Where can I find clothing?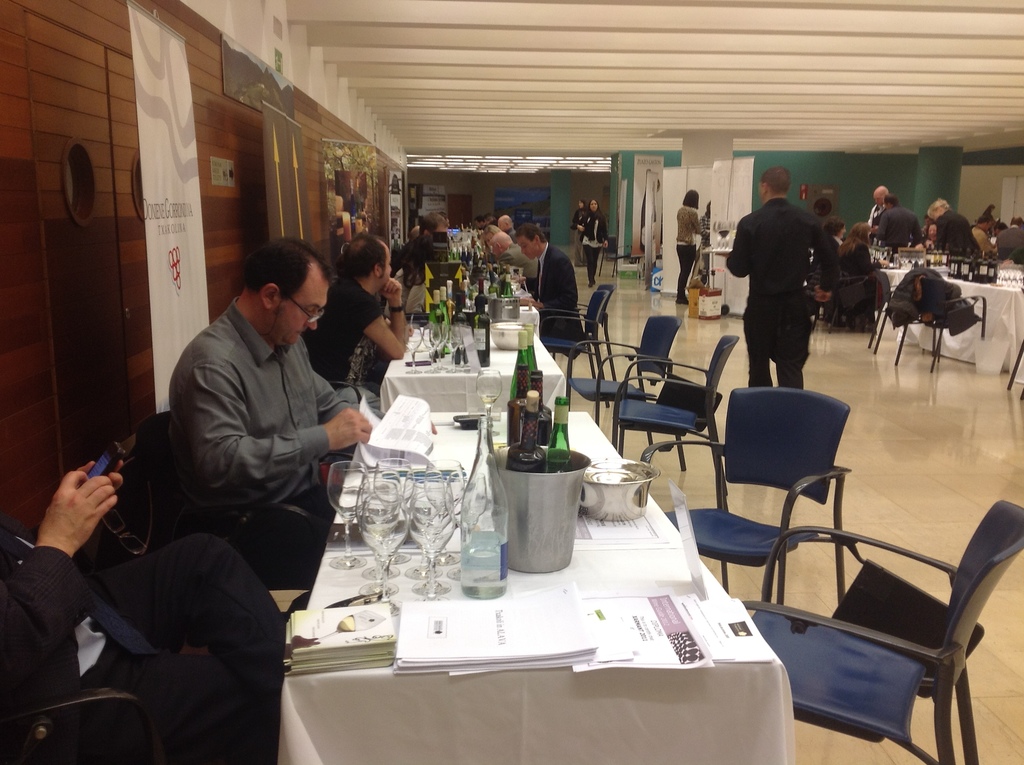
You can find it at (x1=305, y1=270, x2=383, y2=393).
